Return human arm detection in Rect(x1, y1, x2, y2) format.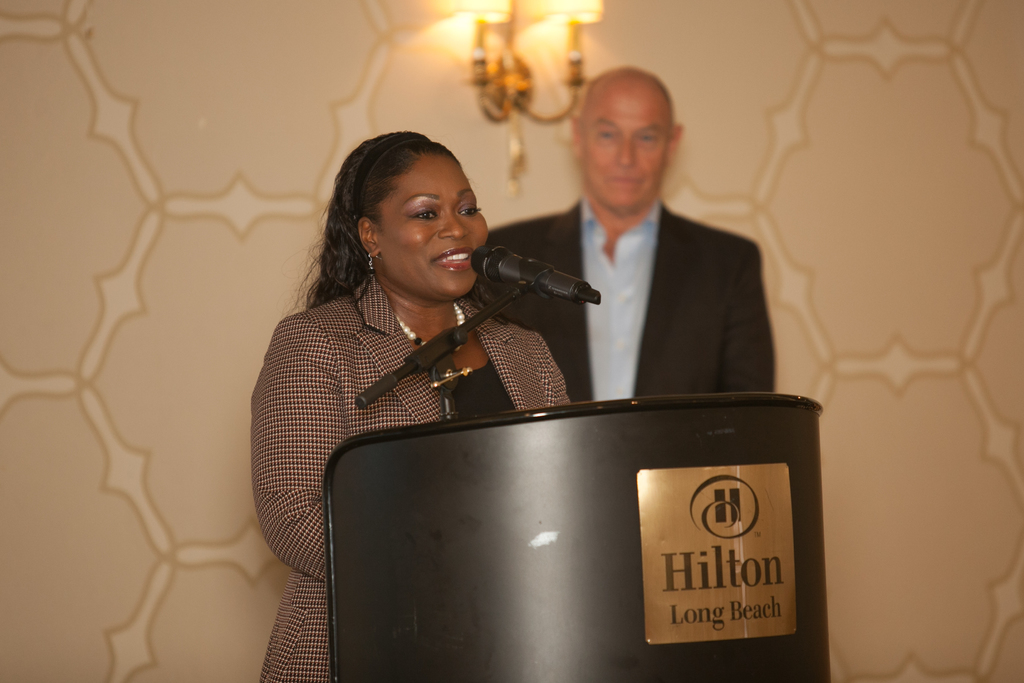
Rect(253, 320, 356, 582).
